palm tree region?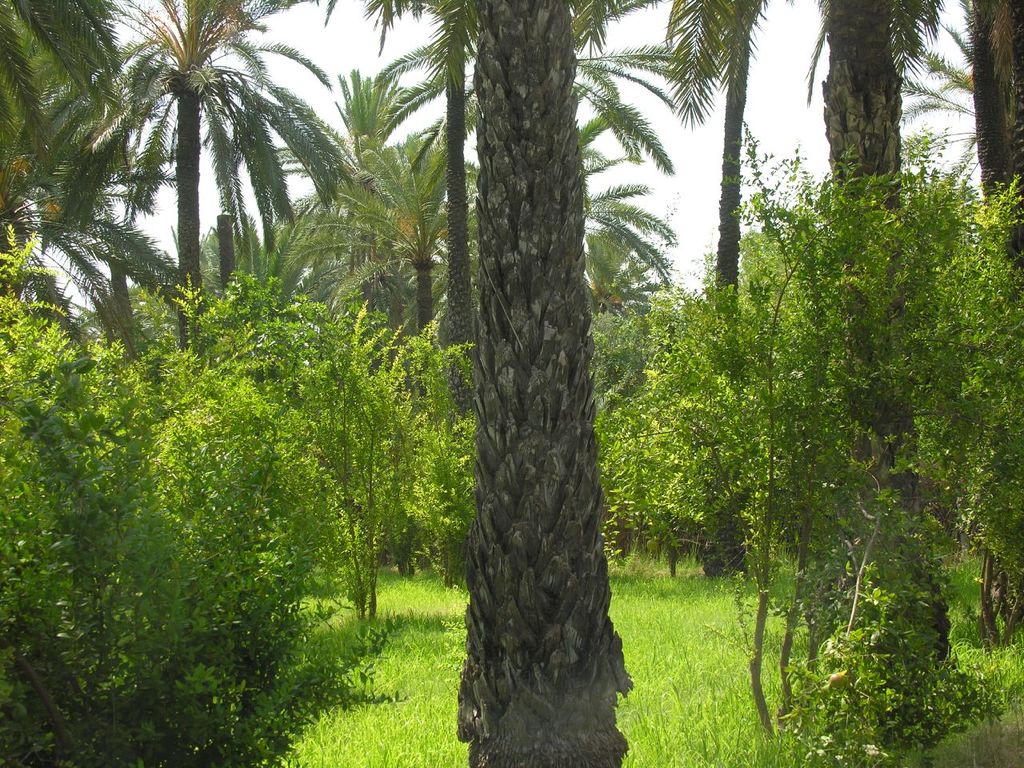
{"x1": 674, "y1": 0, "x2": 756, "y2": 356}
